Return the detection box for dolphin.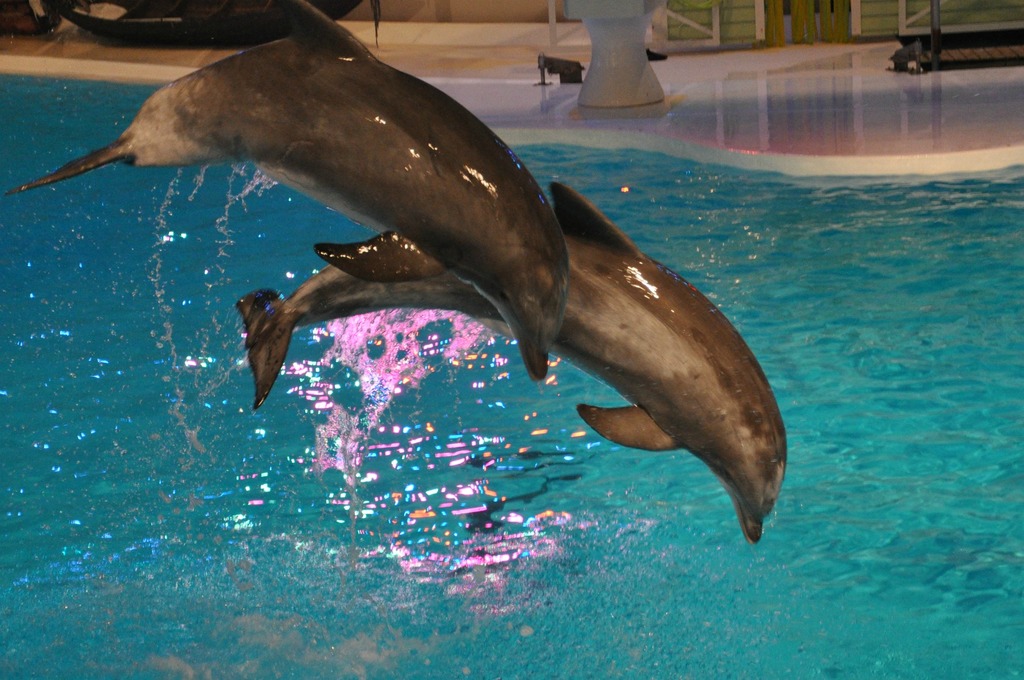
231, 175, 792, 550.
